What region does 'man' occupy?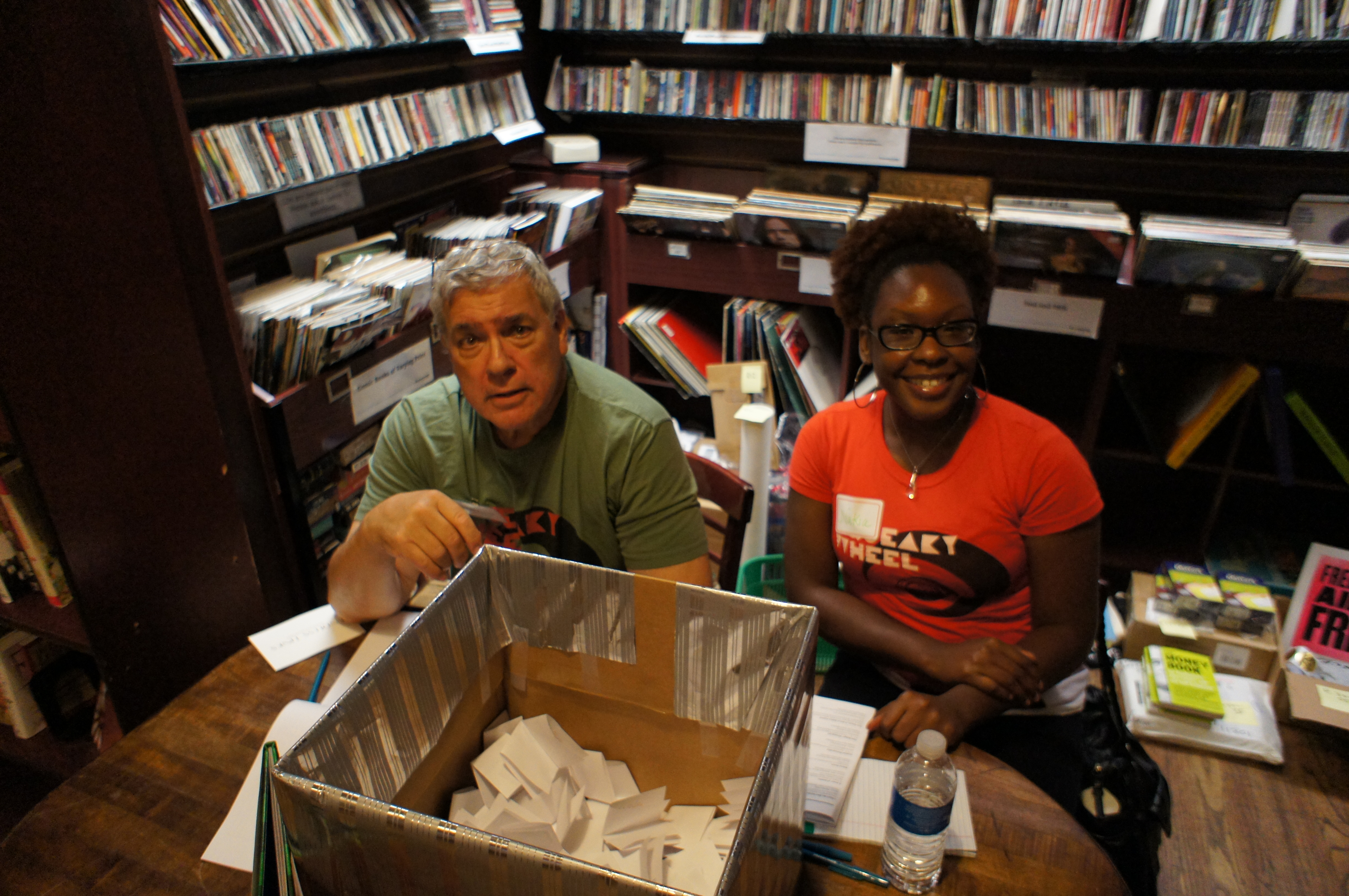
[x1=206, y1=59, x2=222, y2=69].
